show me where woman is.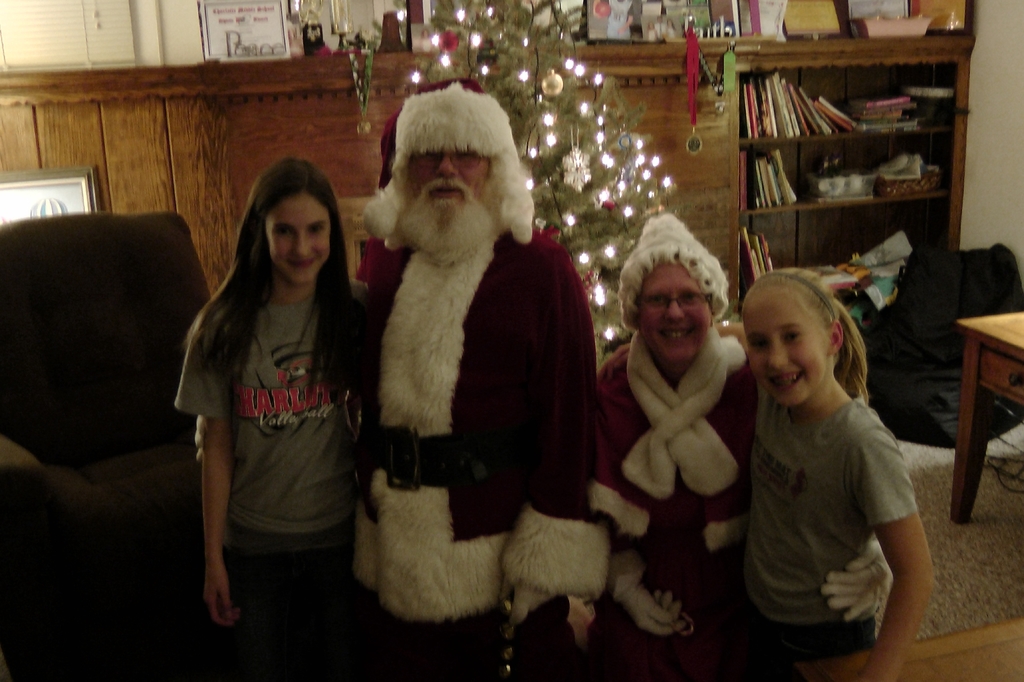
woman is at {"x1": 169, "y1": 152, "x2": 381, "y2": 644}.
